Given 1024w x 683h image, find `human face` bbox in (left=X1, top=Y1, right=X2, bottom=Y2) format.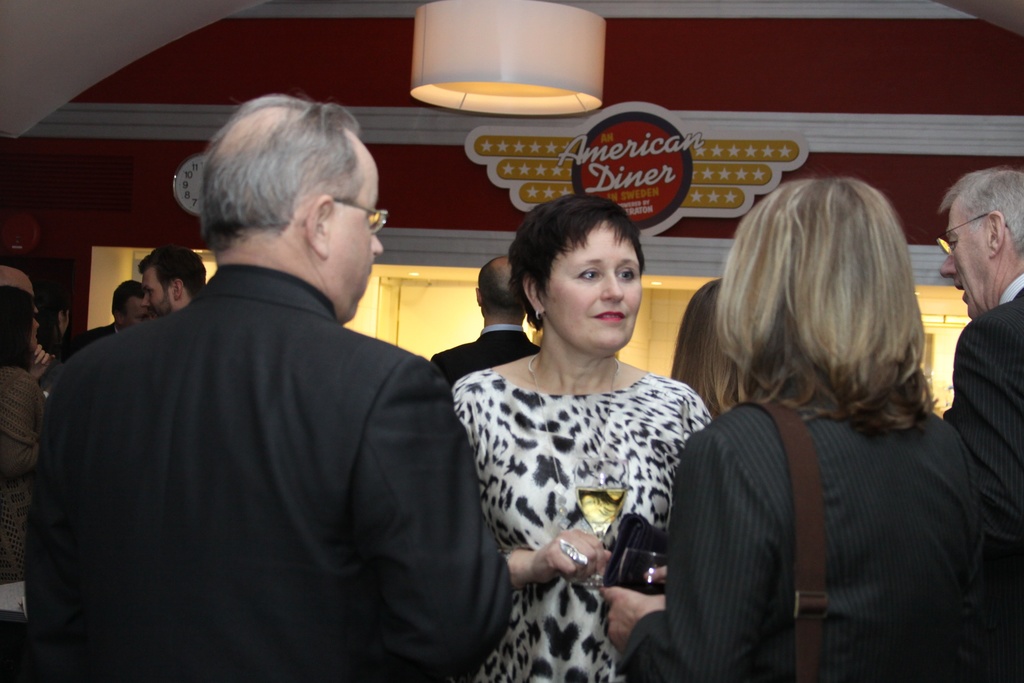
(left=330, top=156, right=379, bottom=312).
